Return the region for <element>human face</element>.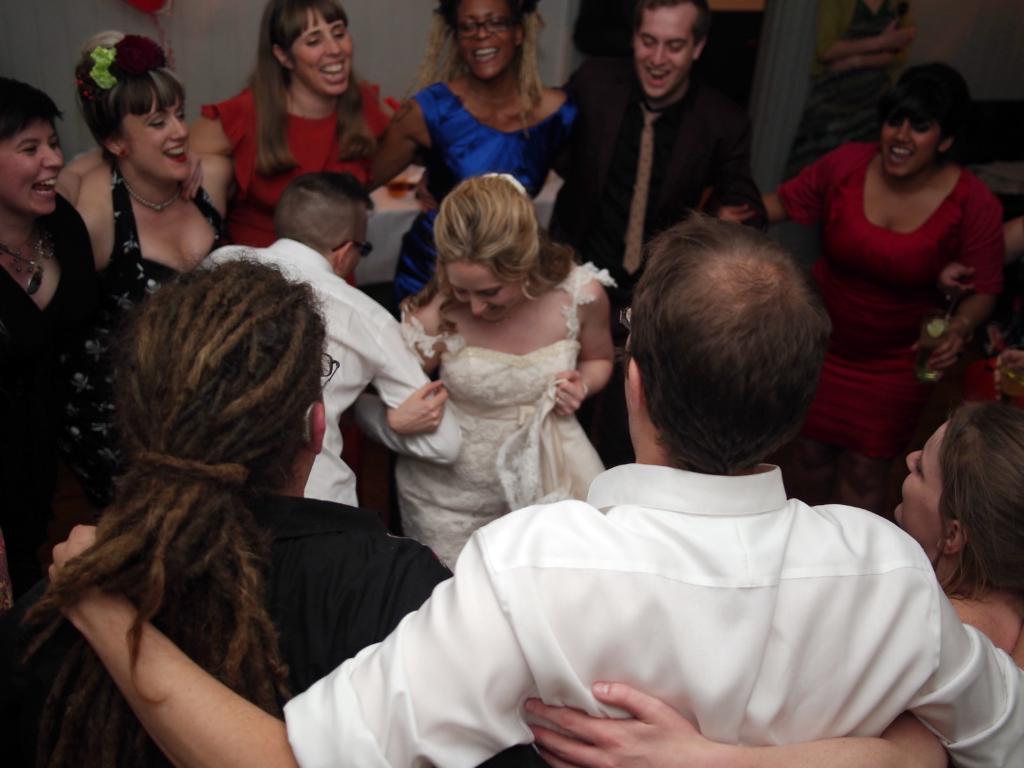
[x1=452, y1=0, x2=514, y2=87].
